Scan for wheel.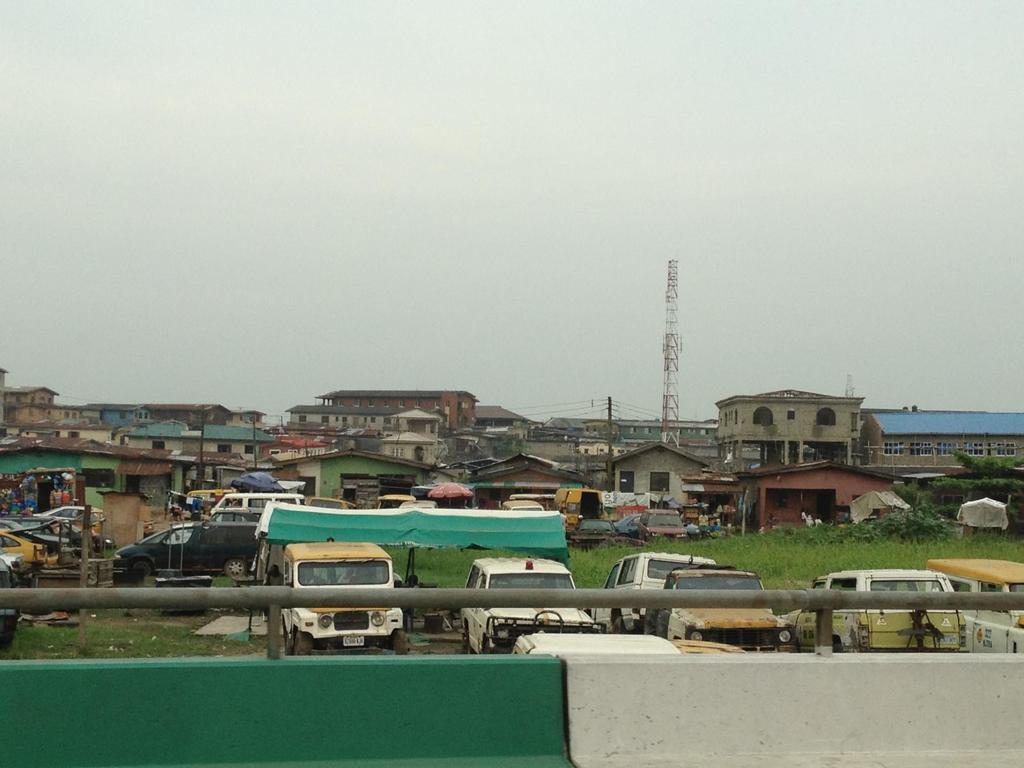
Scan result: 282/626/289/651.
